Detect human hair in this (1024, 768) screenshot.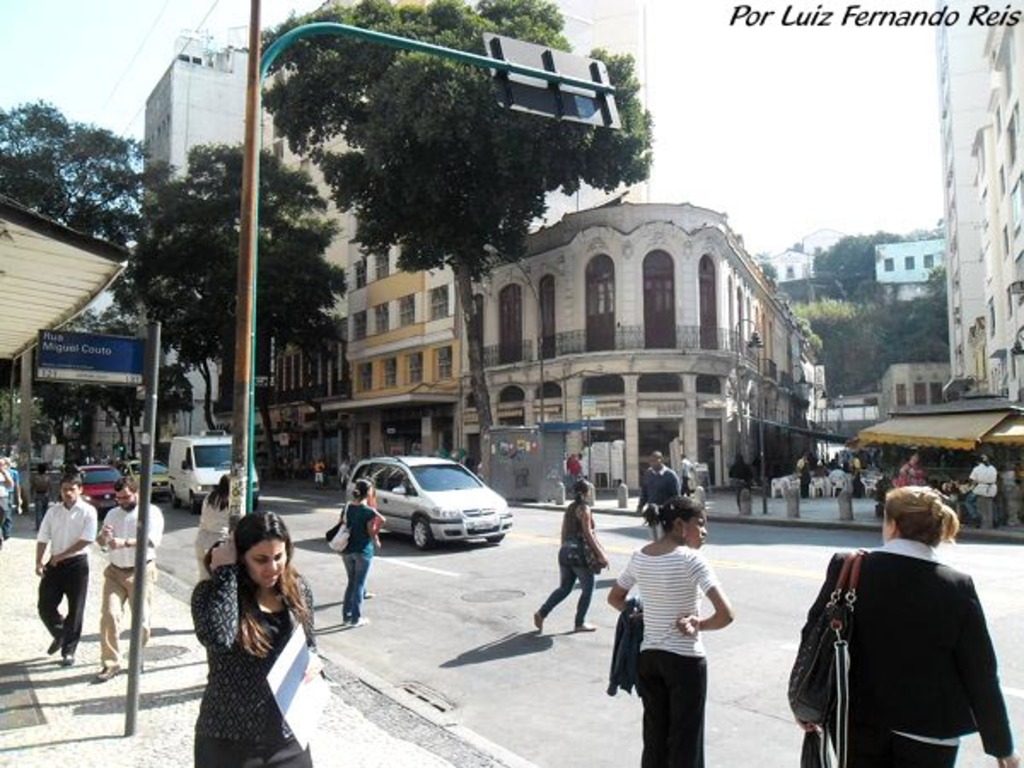
Detection: {"left": 640, "top": 498, "right": 701, "bottom": 534}.
